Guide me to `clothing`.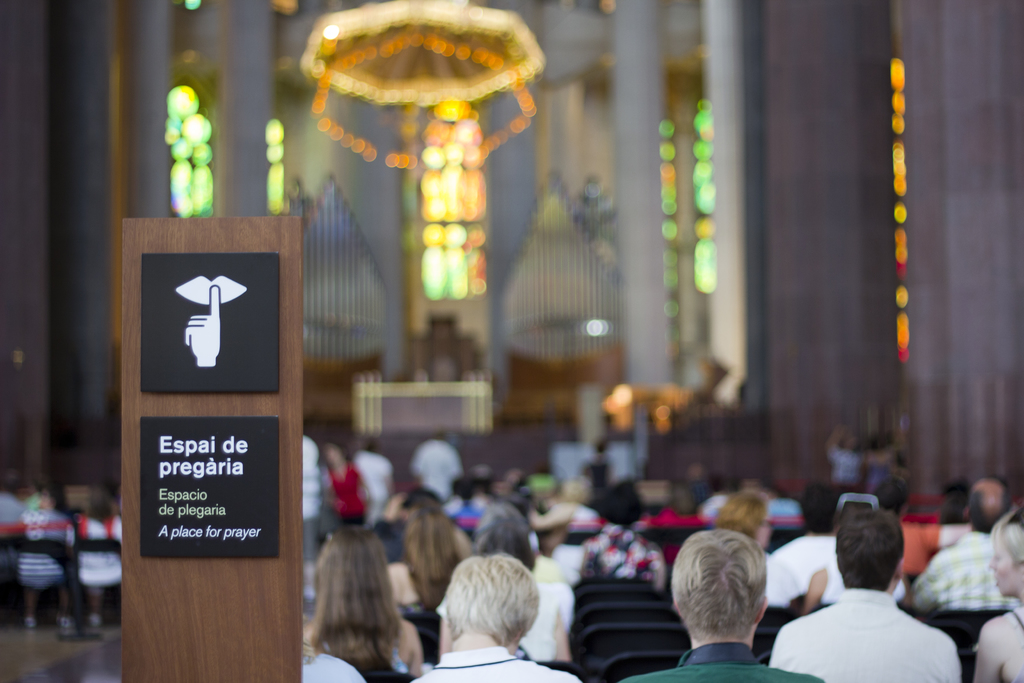
Guidance: [left=620, top=644, right=824, bottom=682].
